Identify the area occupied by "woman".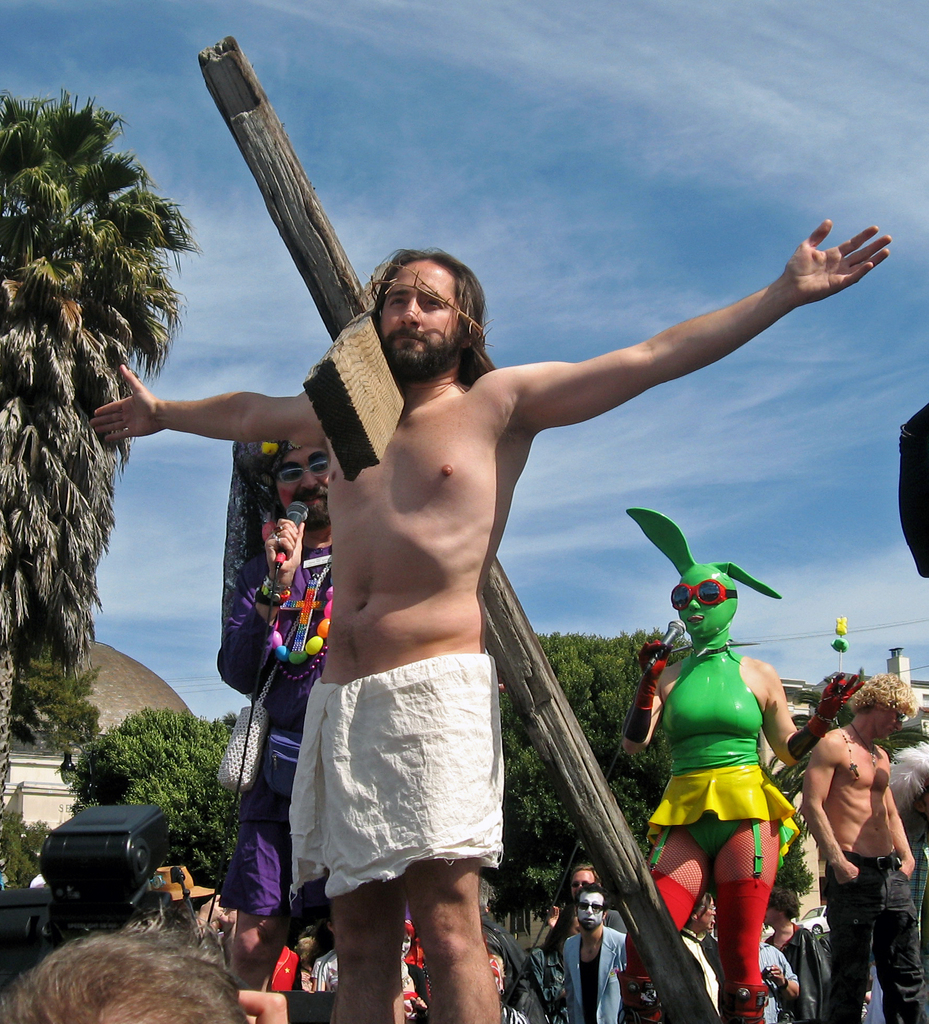
Area: 615,548,871,1023.
